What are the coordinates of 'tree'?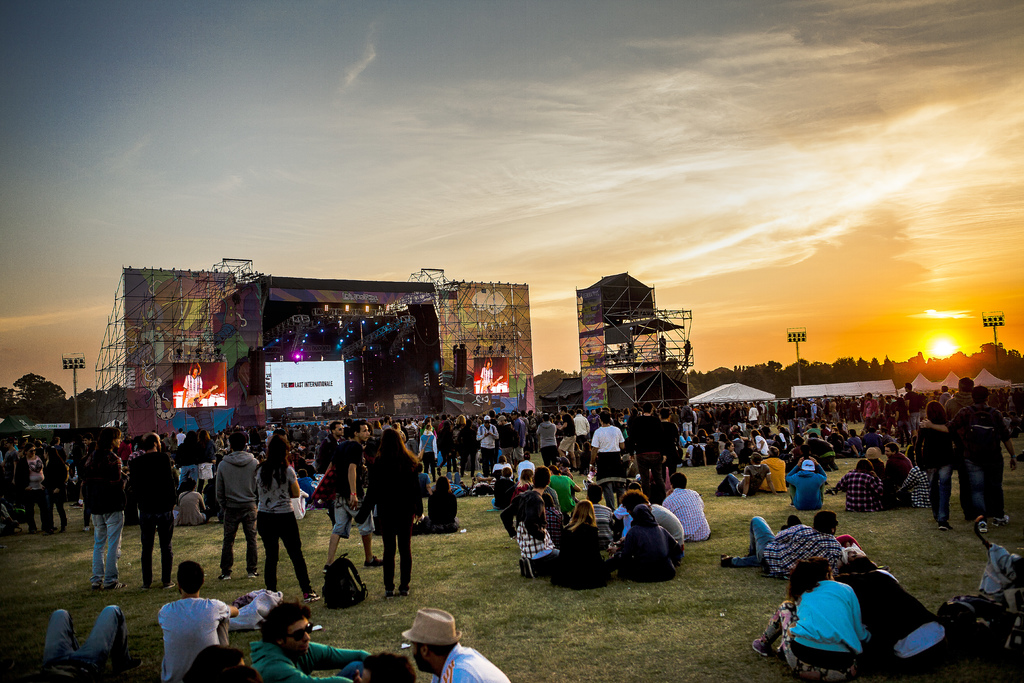
BBox(3, 372, 65, 411).
